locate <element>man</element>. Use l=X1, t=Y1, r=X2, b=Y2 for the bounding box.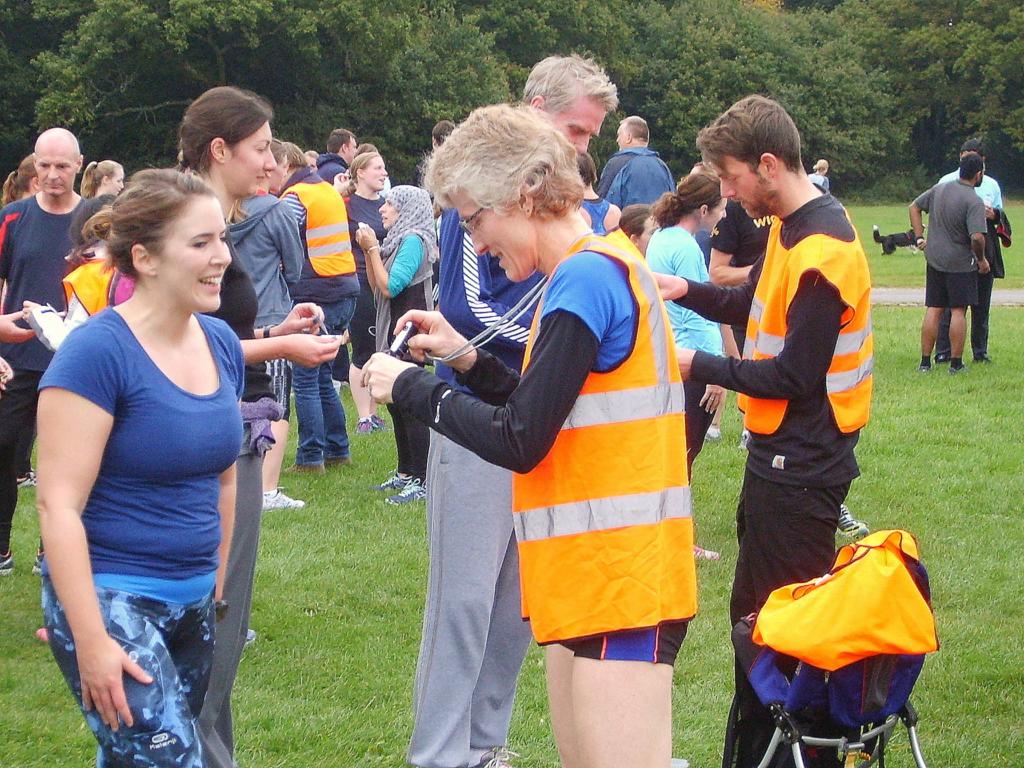
l=593, t=115, r=677, b=209.
